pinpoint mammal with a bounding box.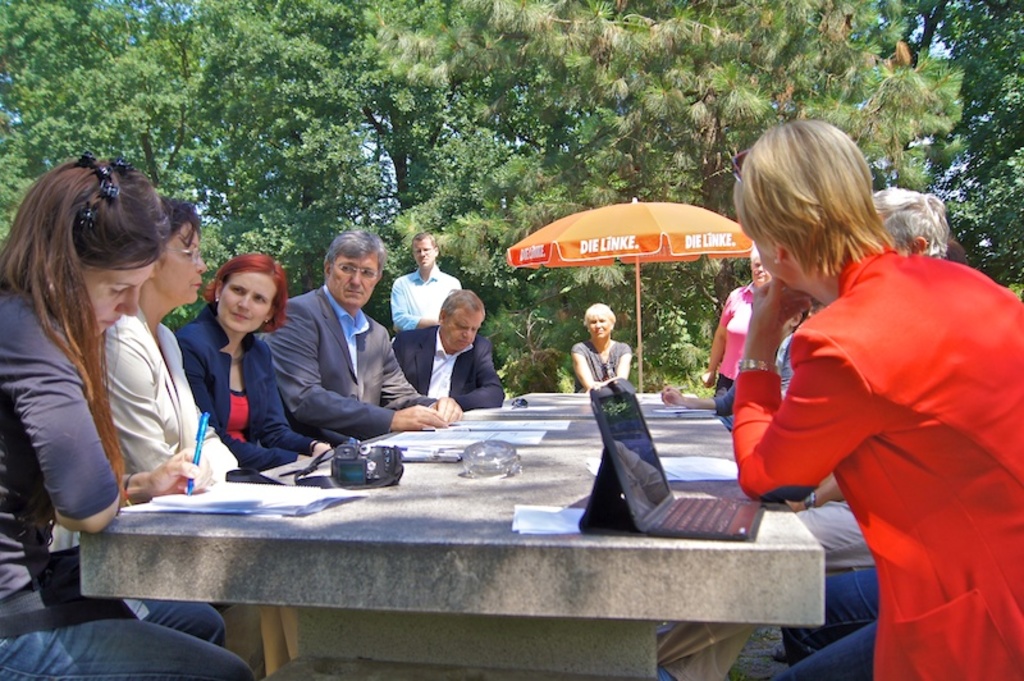
(left=709, top=239, right=797, bottom=416).
